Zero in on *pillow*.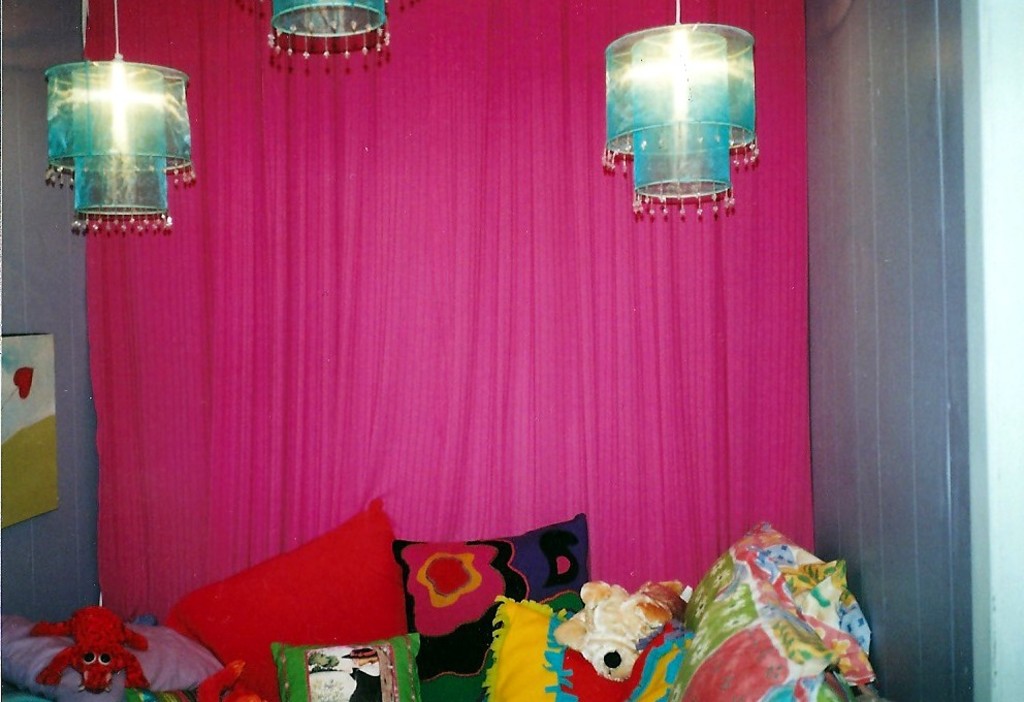
Zeroed in: bbox=(160, 490, 430, 701).
